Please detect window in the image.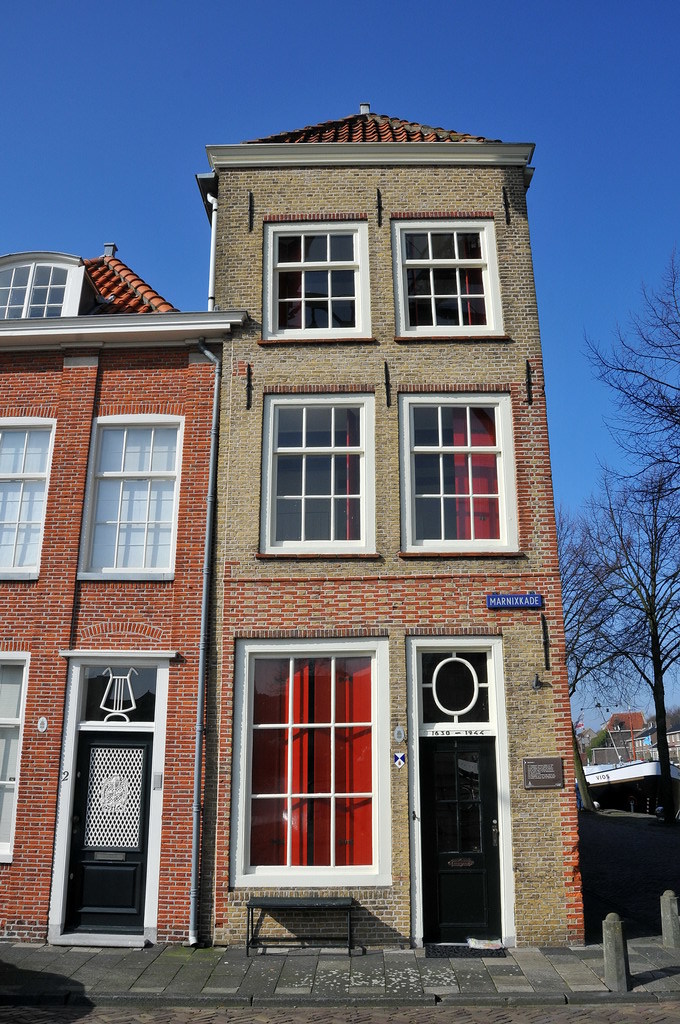
[left=397, top=391, right=524, bottom=555].
